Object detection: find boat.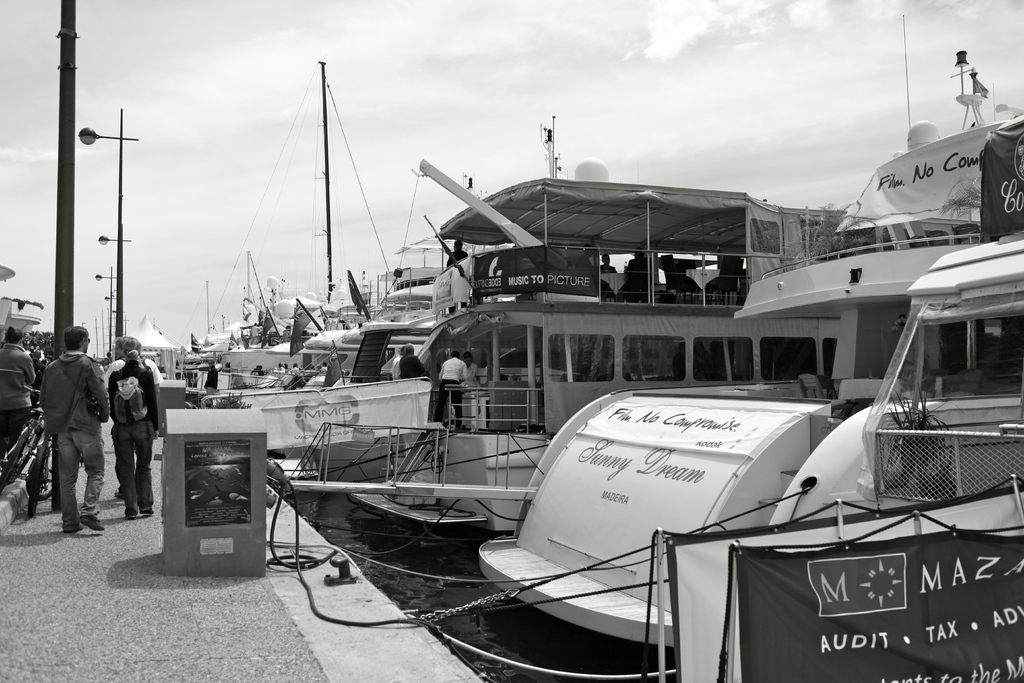
region(650, 122, 1023, 682).
